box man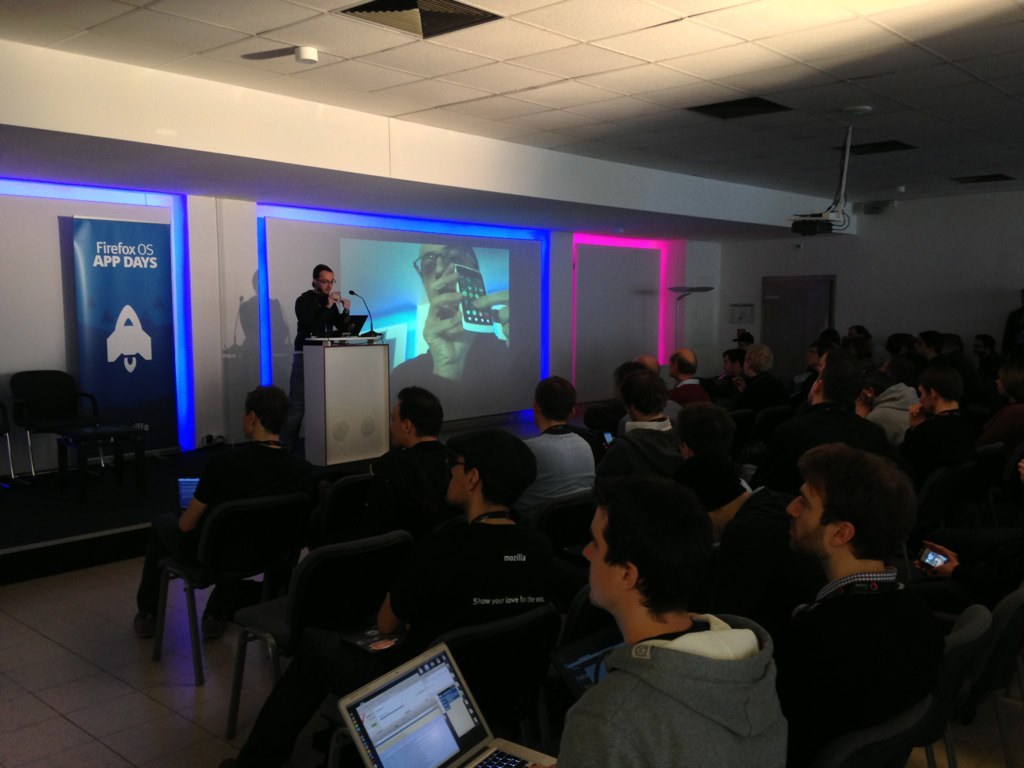
box(540, 480, 798, 767)
